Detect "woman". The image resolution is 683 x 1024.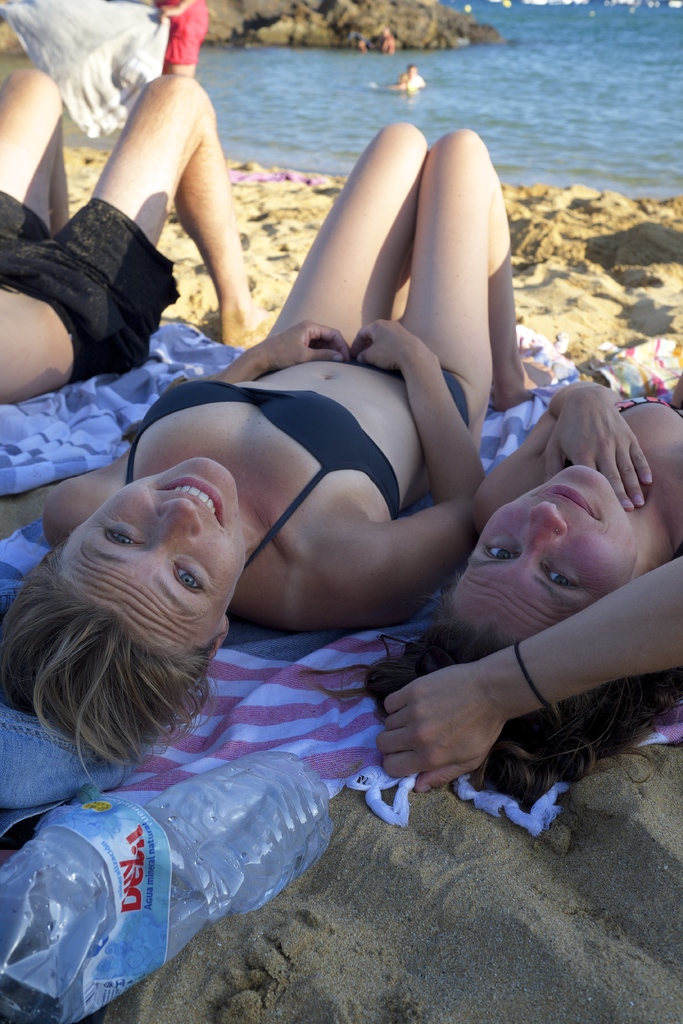
bbox(358, 380, 682, 810).
